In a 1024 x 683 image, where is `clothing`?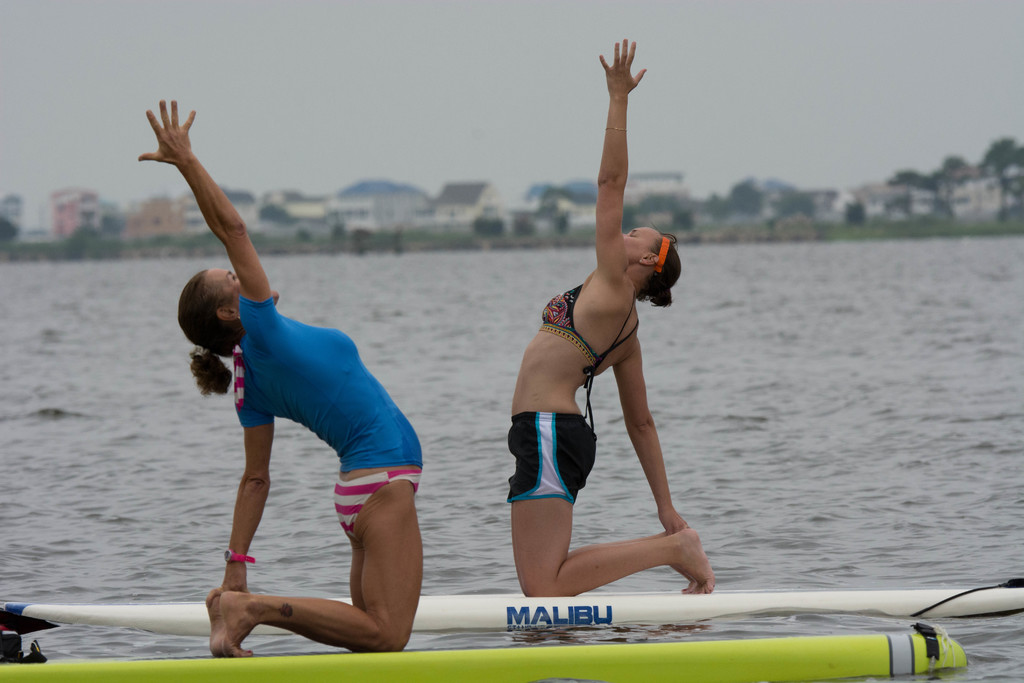
{"x1": 504, "y1": 277, "x2": 643, "y2": 503}.
